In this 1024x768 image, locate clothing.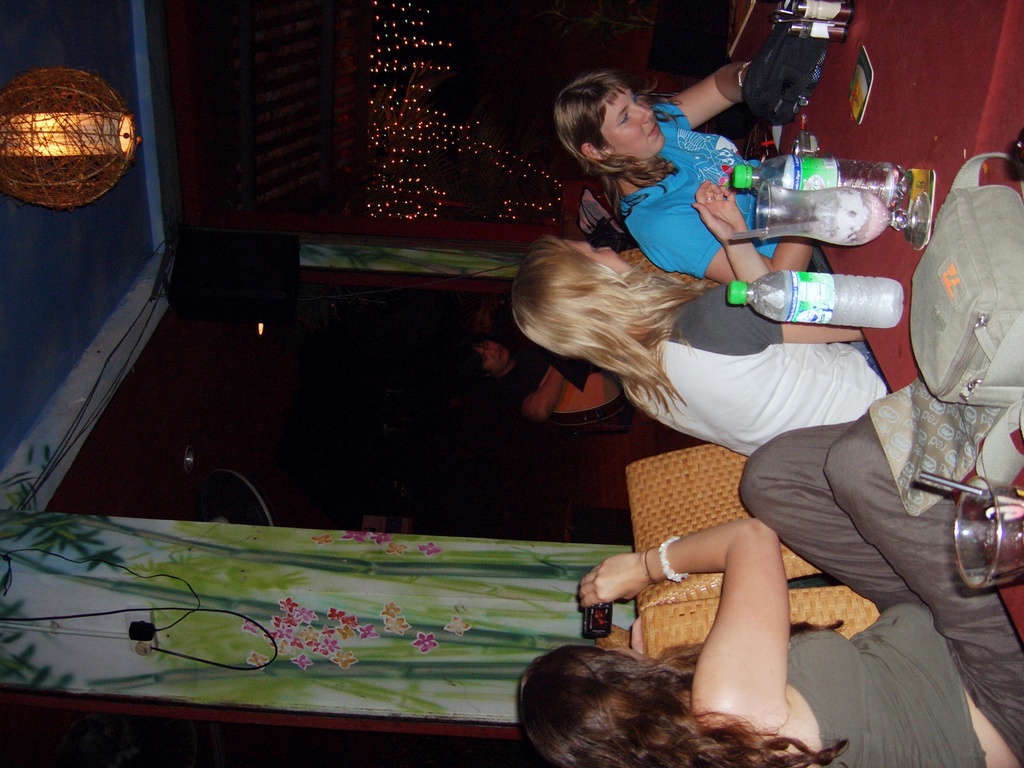
Bounding box: [591,97,827,278].
